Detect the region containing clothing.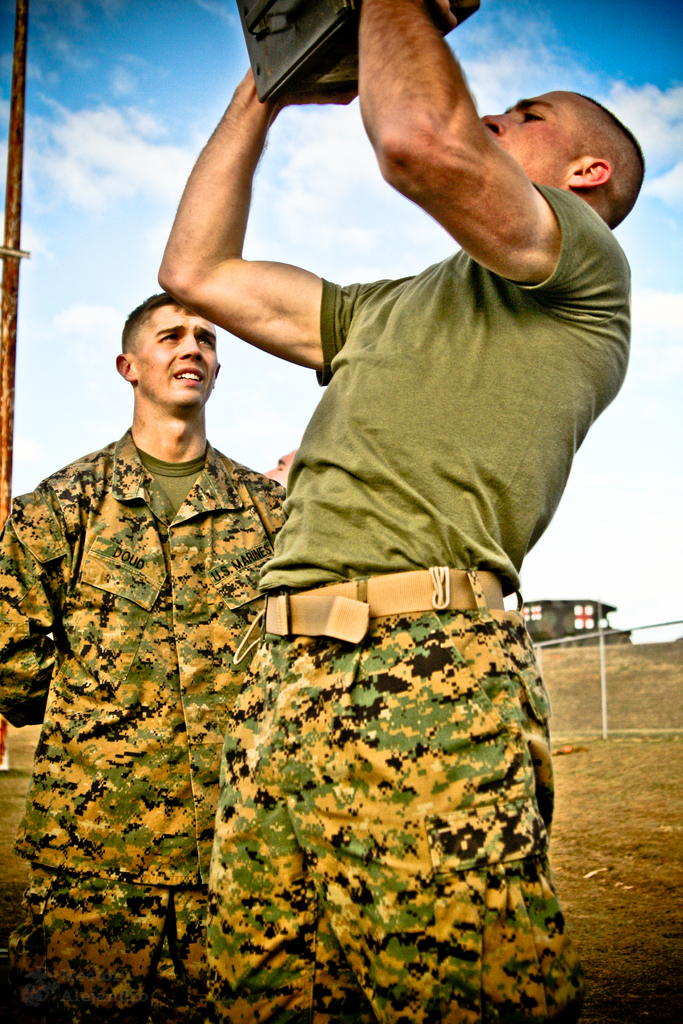
<bbox>0, 426, 299, 1023</bbox>.
